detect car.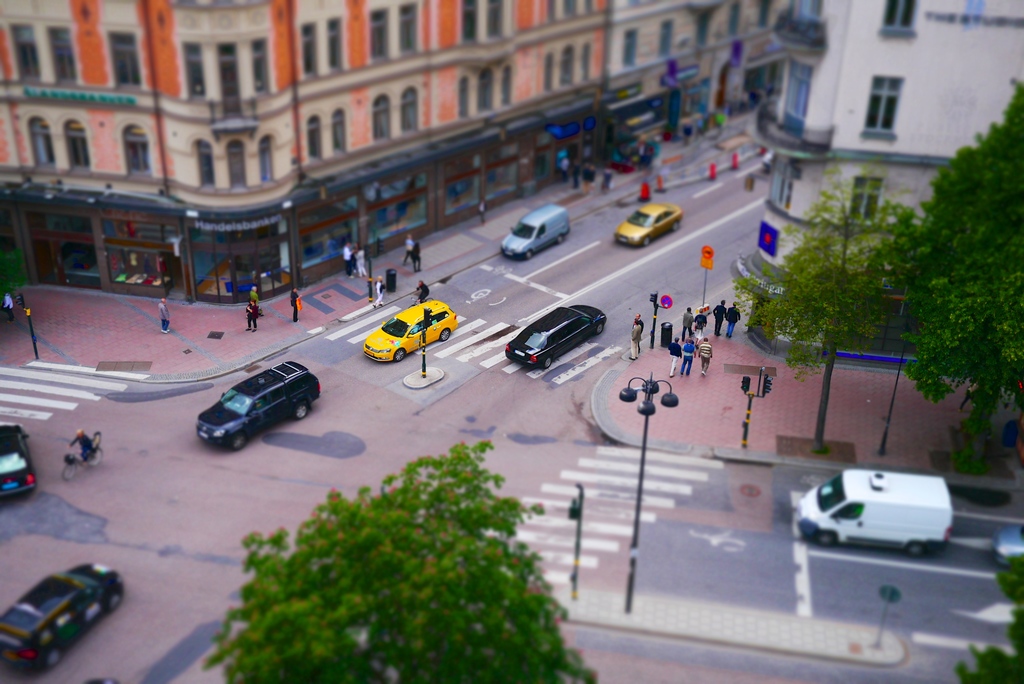
Detected at box=[365, 303, 458, 366].
